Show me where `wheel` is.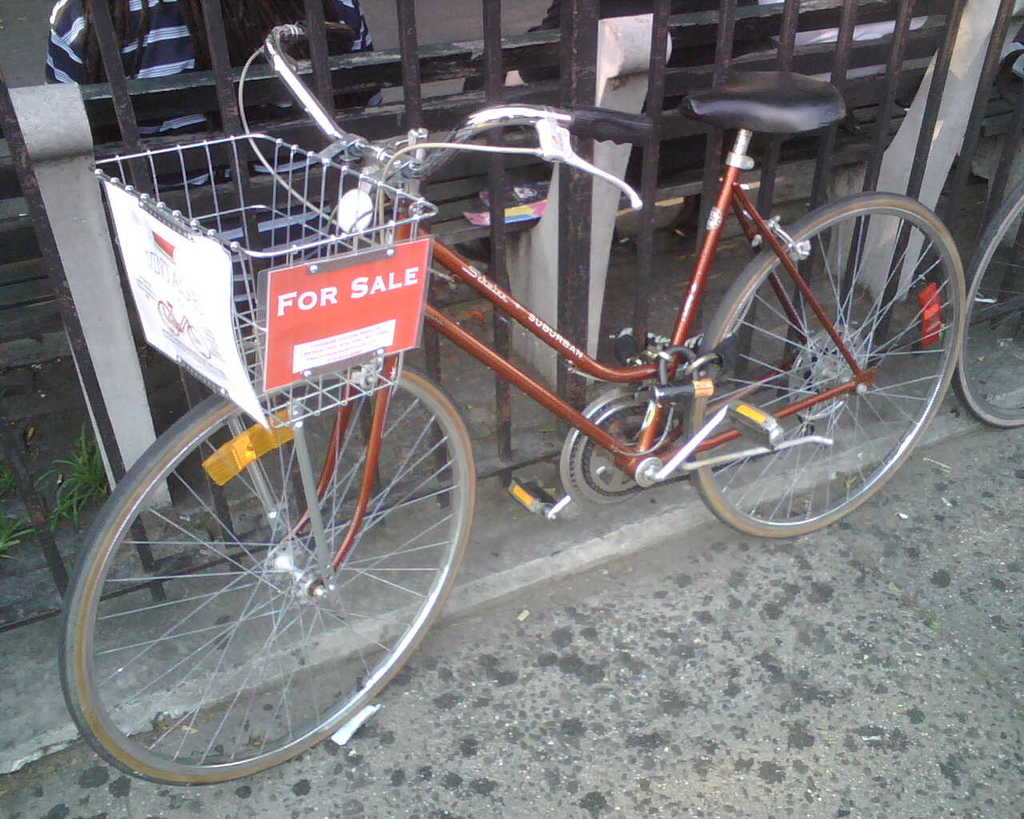
`wheel` is at crop(58, 397, 477, 785).
